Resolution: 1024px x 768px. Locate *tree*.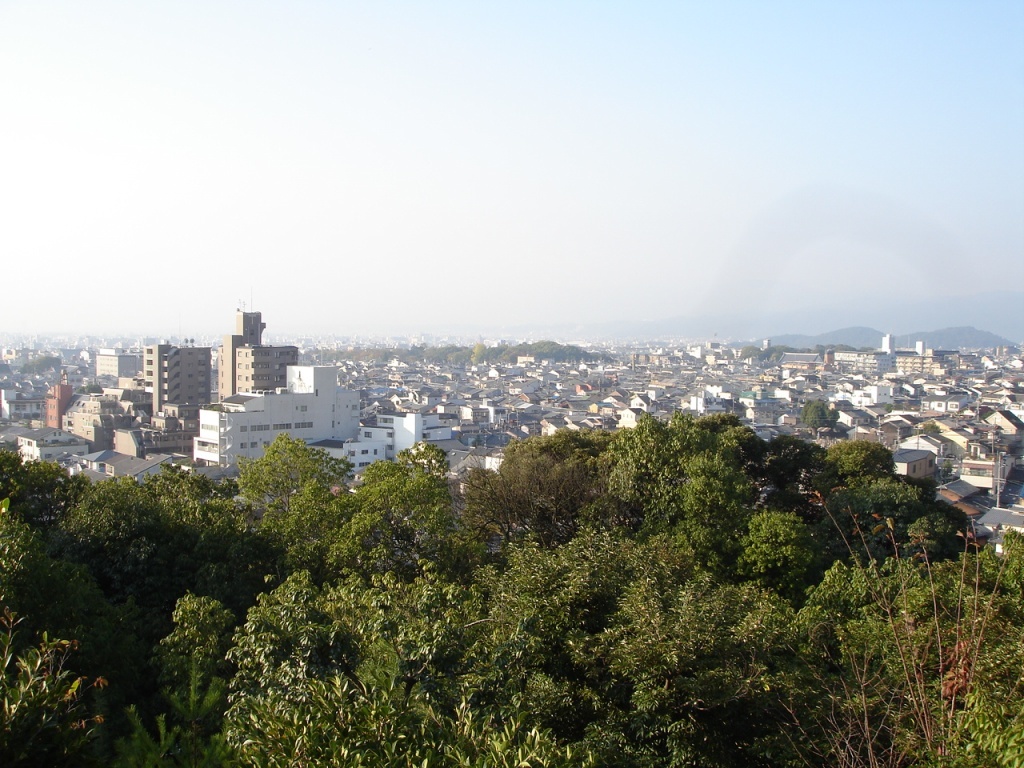
{"x1": 751, "y1": 486, "x2": 1021, "y2": 767}.
